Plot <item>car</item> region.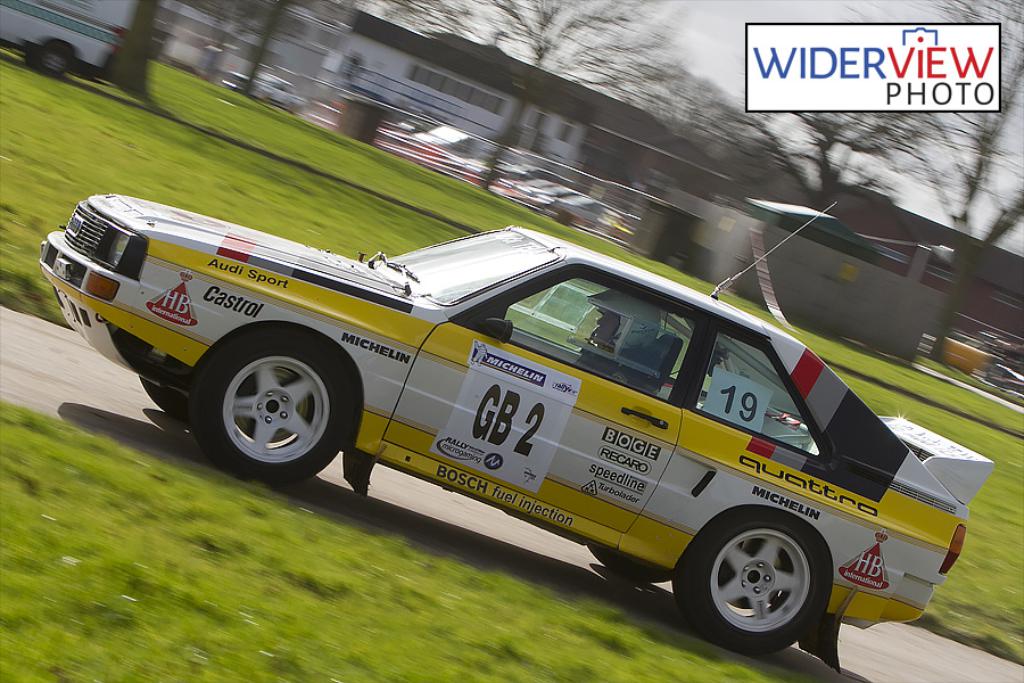
Plotted at box=[220, 69, 306, 114].
